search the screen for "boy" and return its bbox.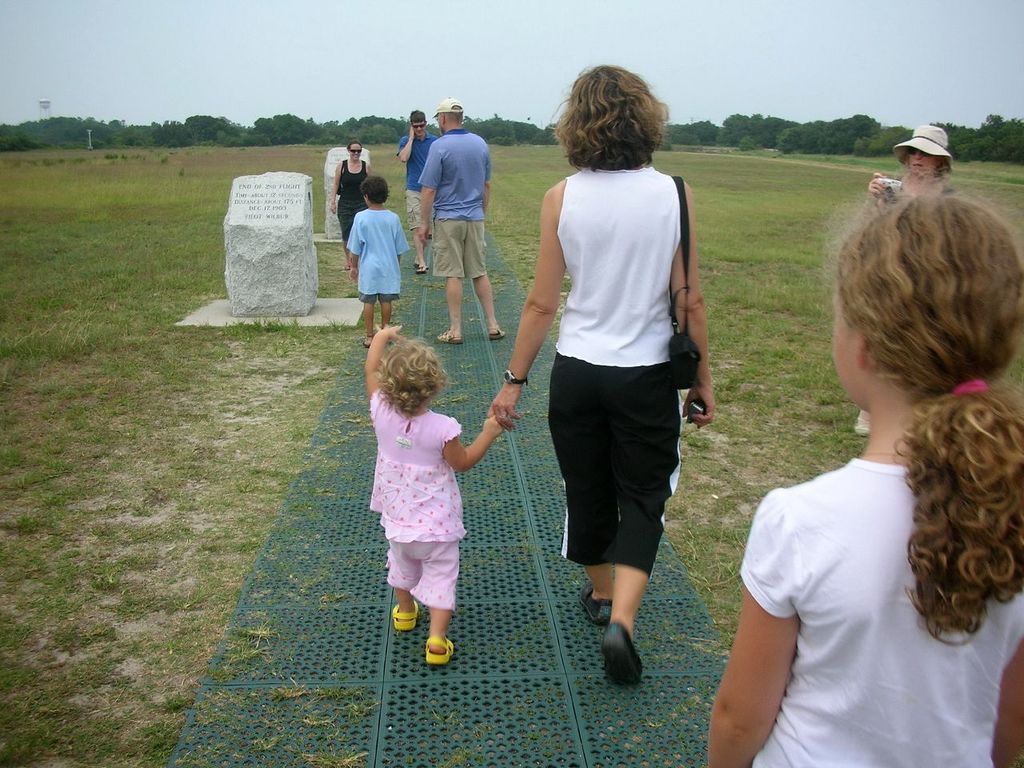
Found: locate(344, 174, 407, 348).
